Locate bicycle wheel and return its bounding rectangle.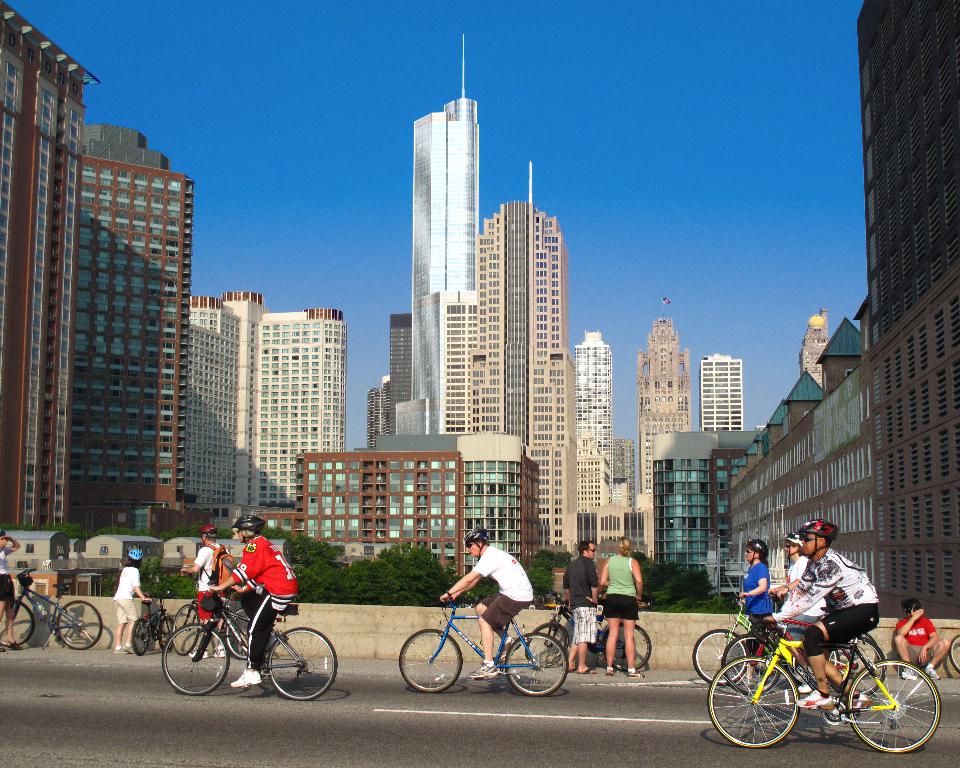
{"left": 829, "top": 634, "right": 884, "bottom": 701}.
